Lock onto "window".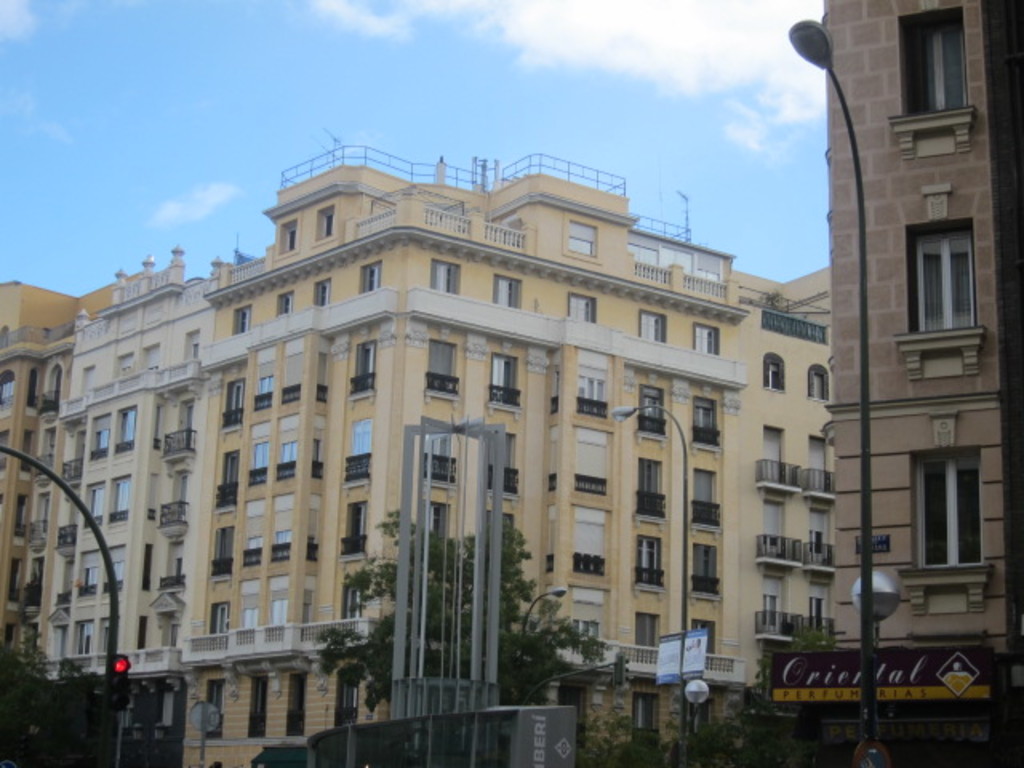
Locked: rect(205, 605, 232, 645).
